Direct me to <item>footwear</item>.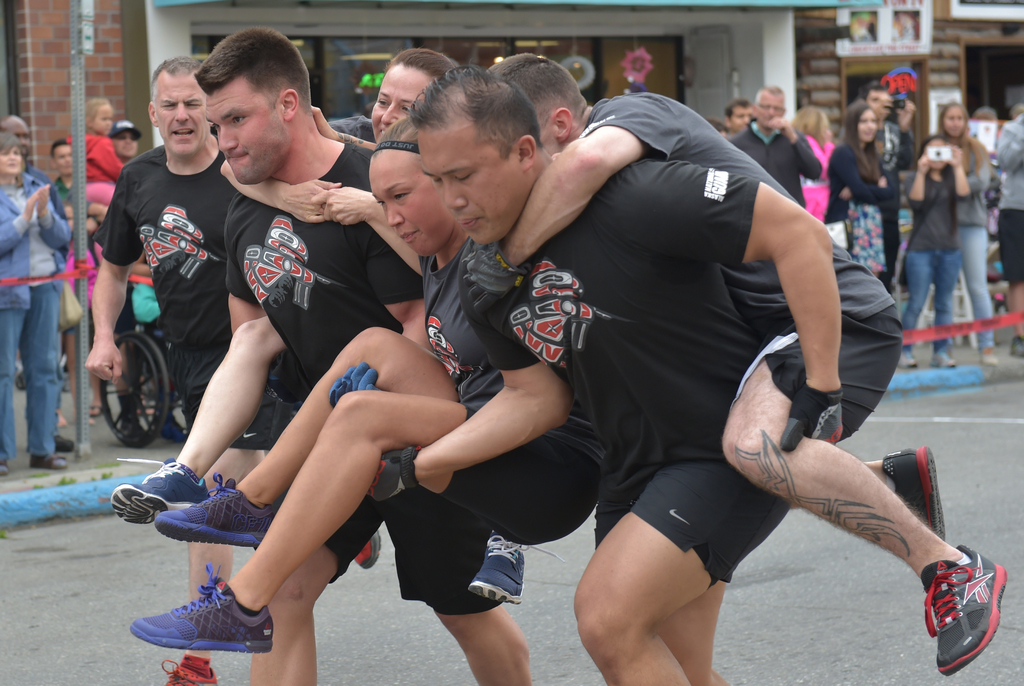
Direction: {"x1": 84, "y1": 404, "x2": 104, "y2": 420}.
